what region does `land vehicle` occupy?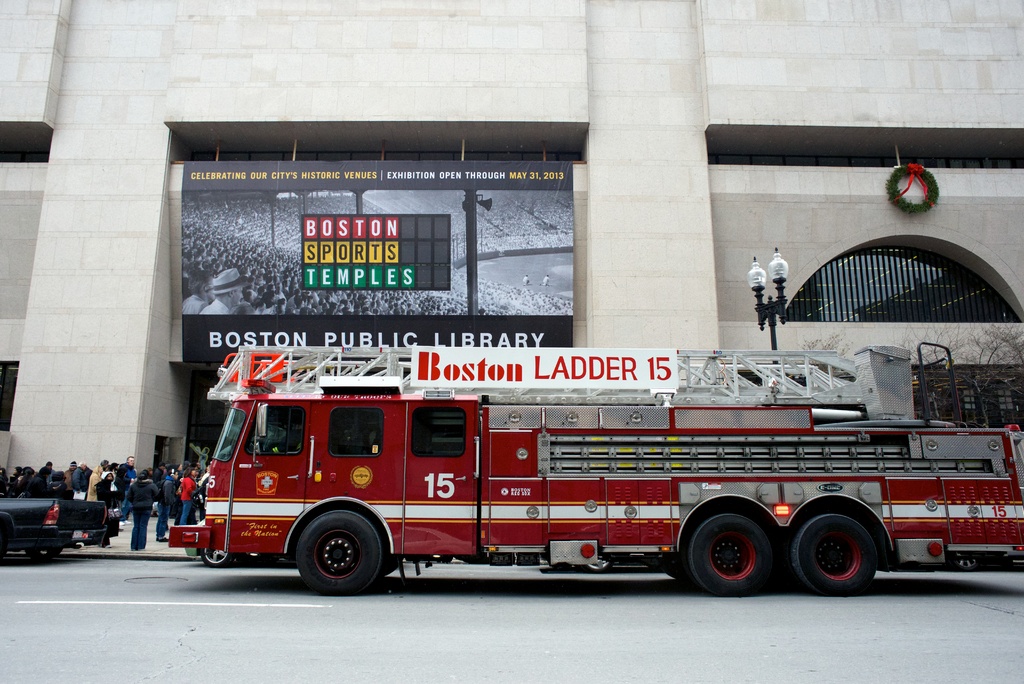
rect(164, 342, 1023, 593).
